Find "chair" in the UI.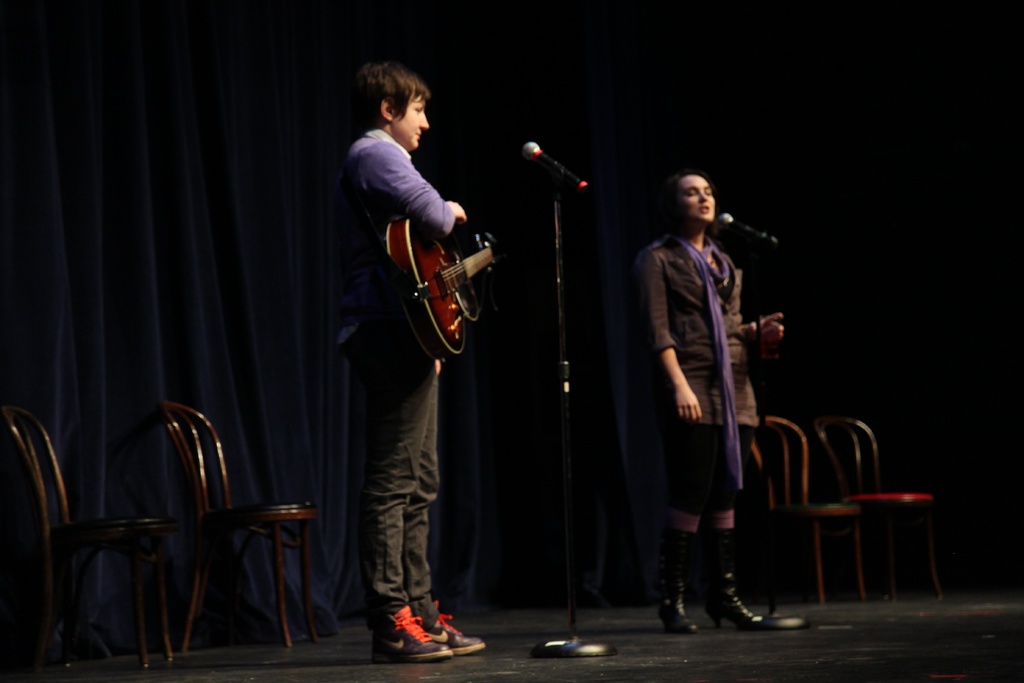
UI element at <bbox>0, 409, 184, 682</bbox>.
